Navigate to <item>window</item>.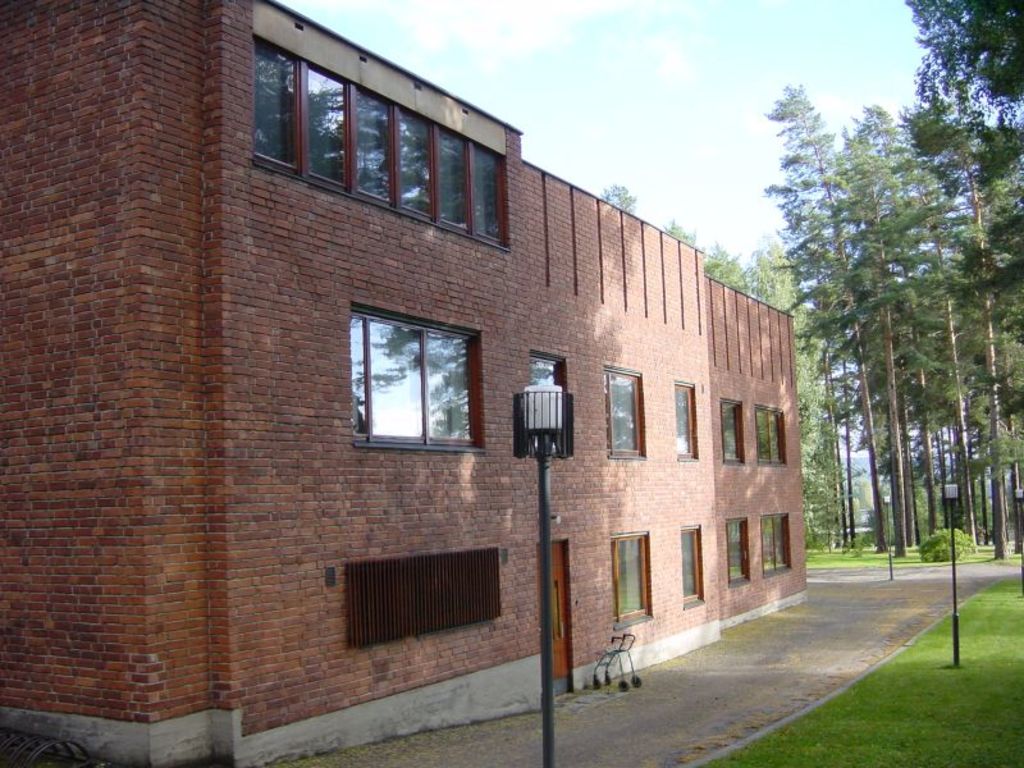
Navigation target: box(251, 37, 507, 250).
